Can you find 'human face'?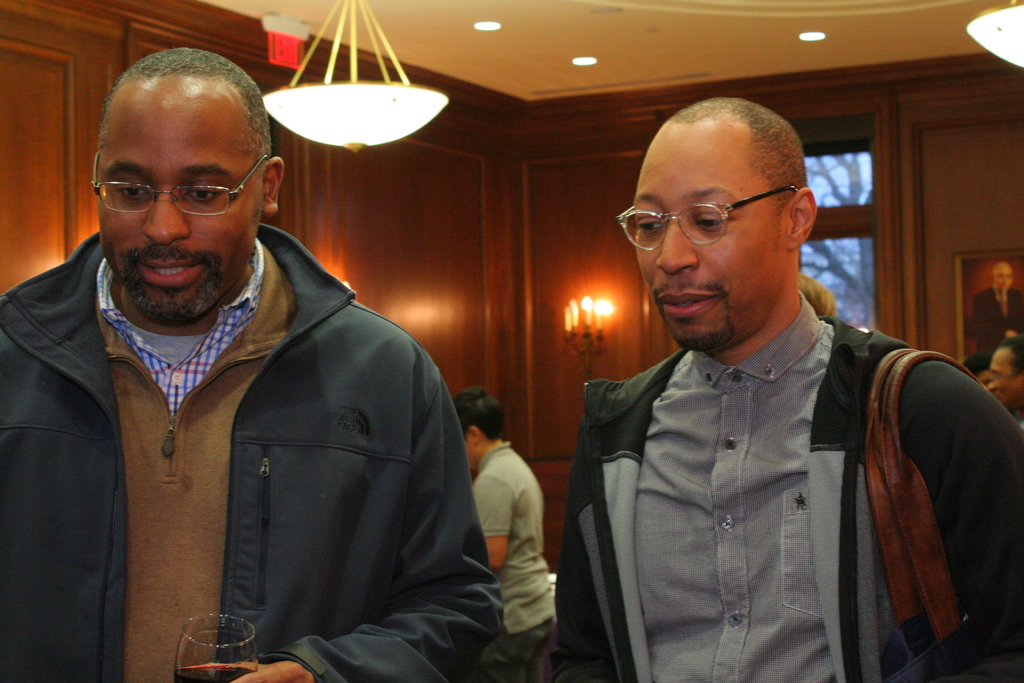
Yes, bounding box: 93:78:266:325.
